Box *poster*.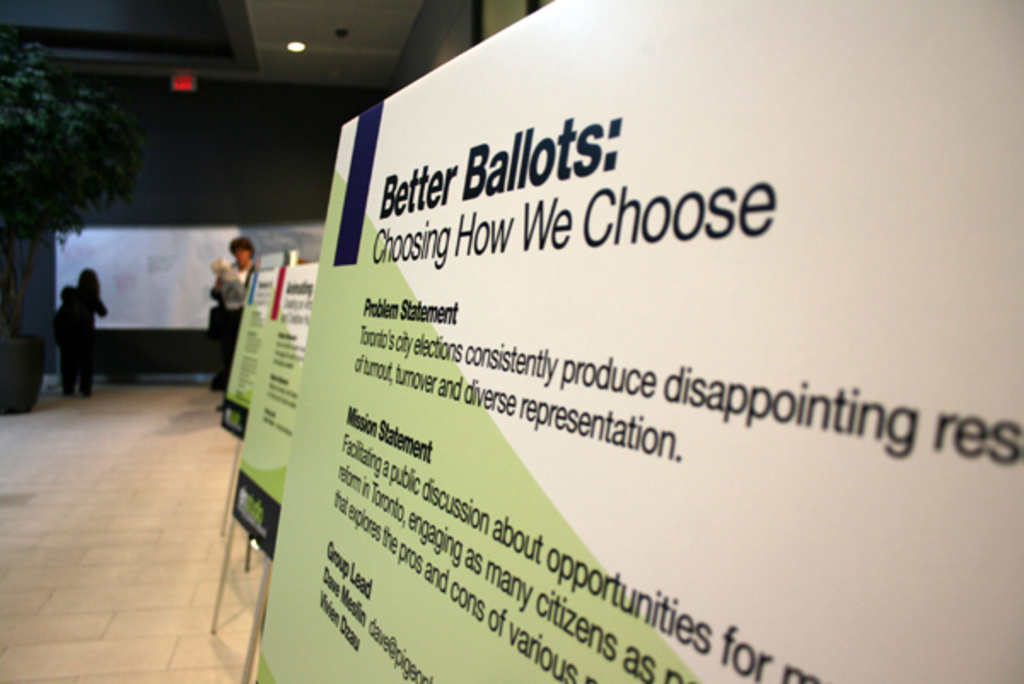
[225,268,319,563].
